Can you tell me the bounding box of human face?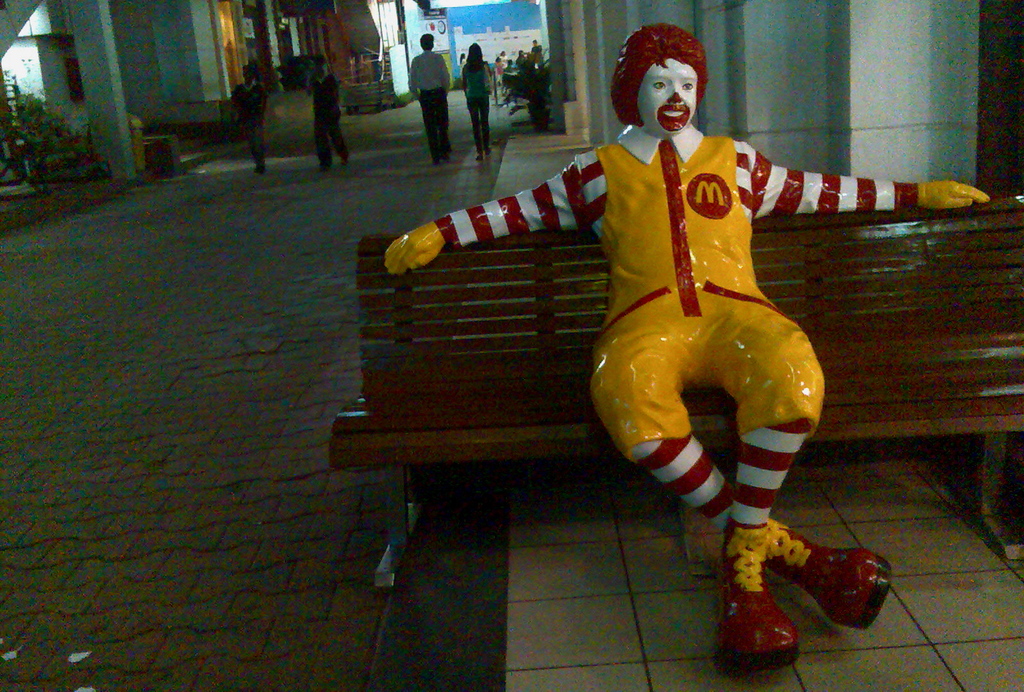
region(638, 58, 698, 135).
